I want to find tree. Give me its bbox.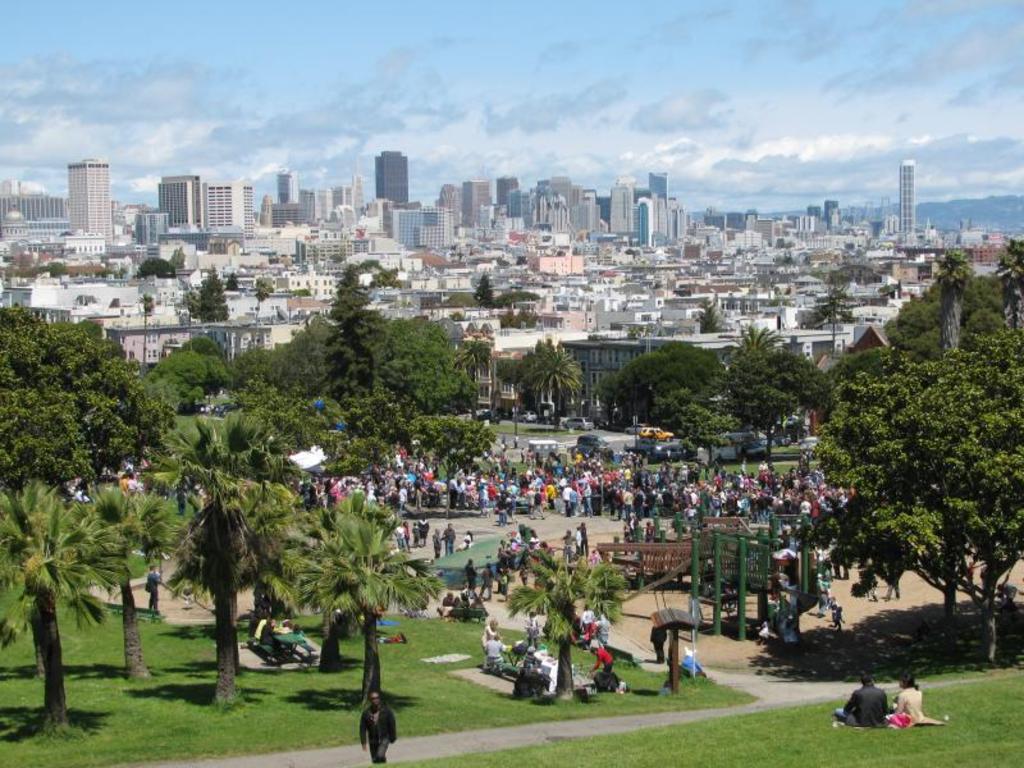
[937,247,978,358].
